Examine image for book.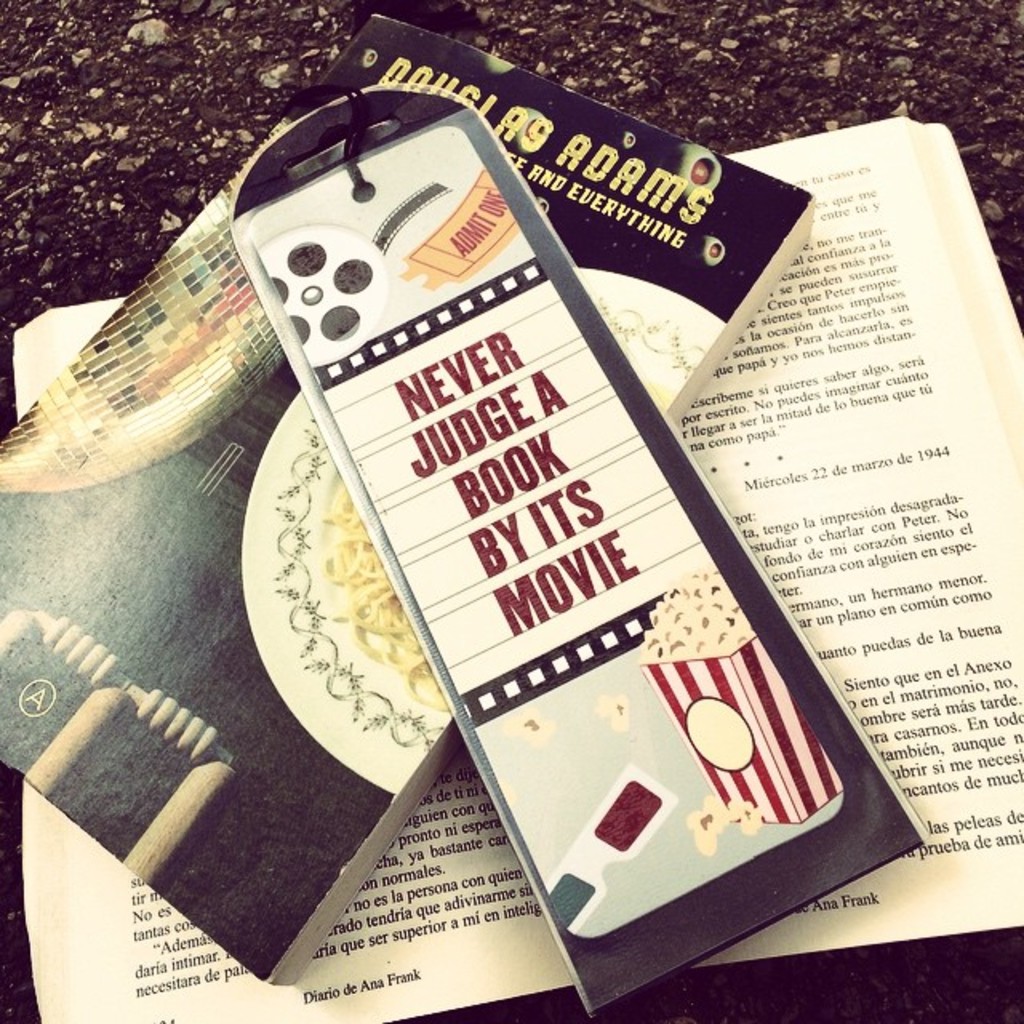
Examination result: [left=2, top=14, right=819, bottom=986].
